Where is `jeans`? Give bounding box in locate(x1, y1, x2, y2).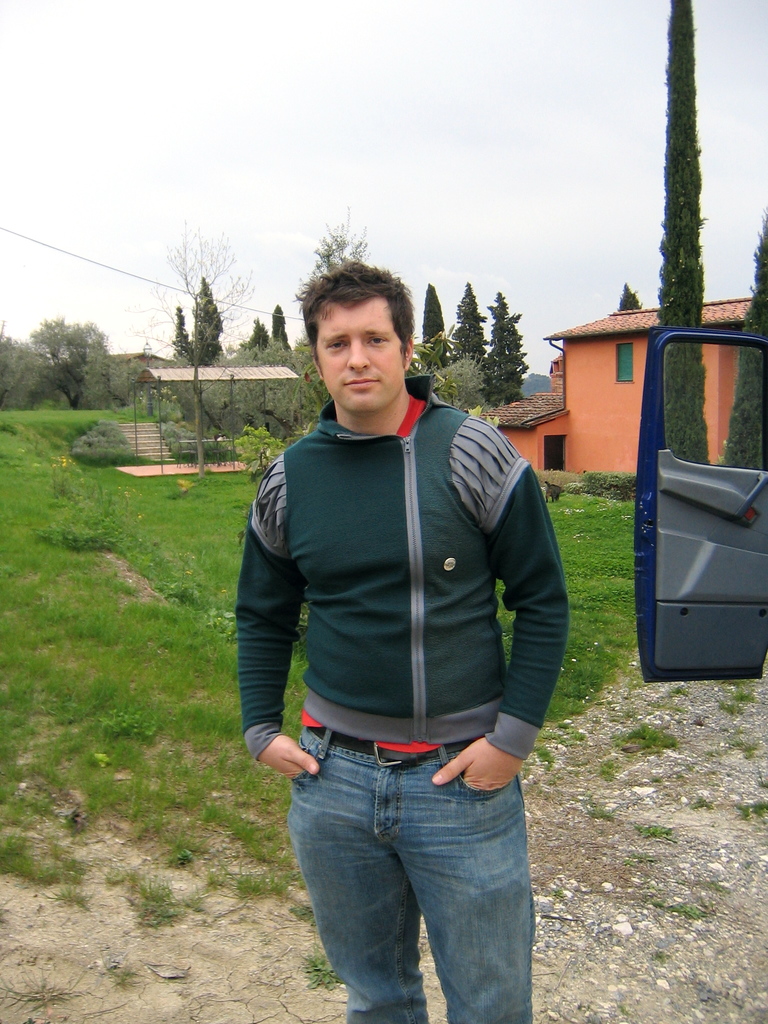
locate(265, 744, 540, 1018).
